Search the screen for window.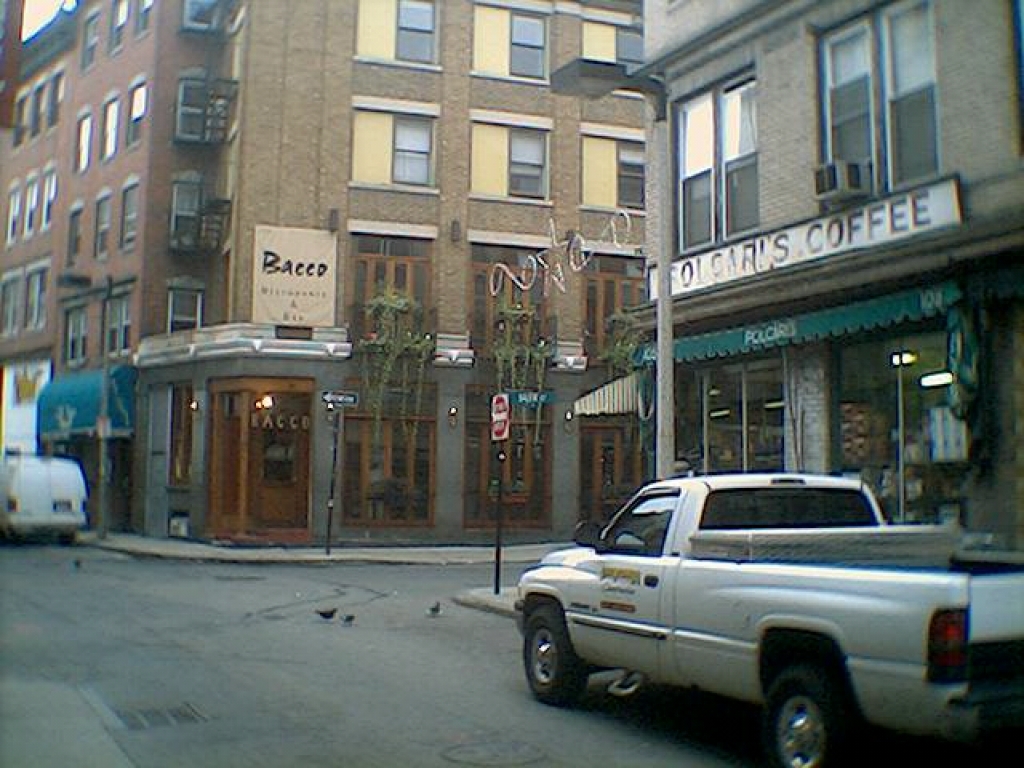
Found at [x1=137, y1=0, x2=148, y2=33].
